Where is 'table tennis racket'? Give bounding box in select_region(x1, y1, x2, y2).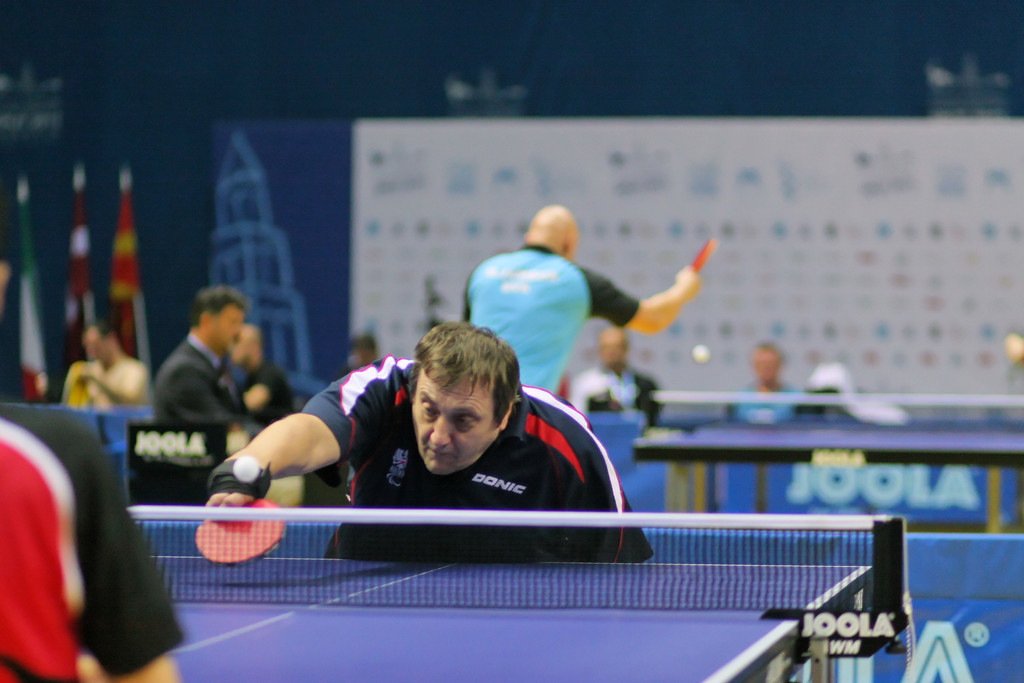
select_region(191, 498, 289, 567).
